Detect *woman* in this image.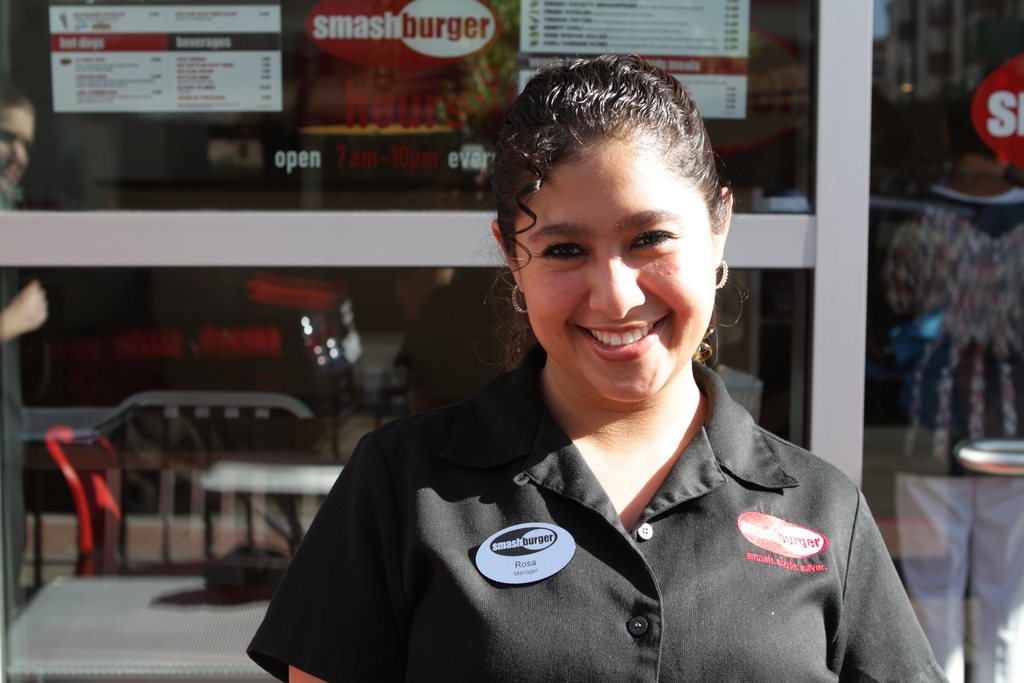
Detection: rect(278, 100, 909, 675).
